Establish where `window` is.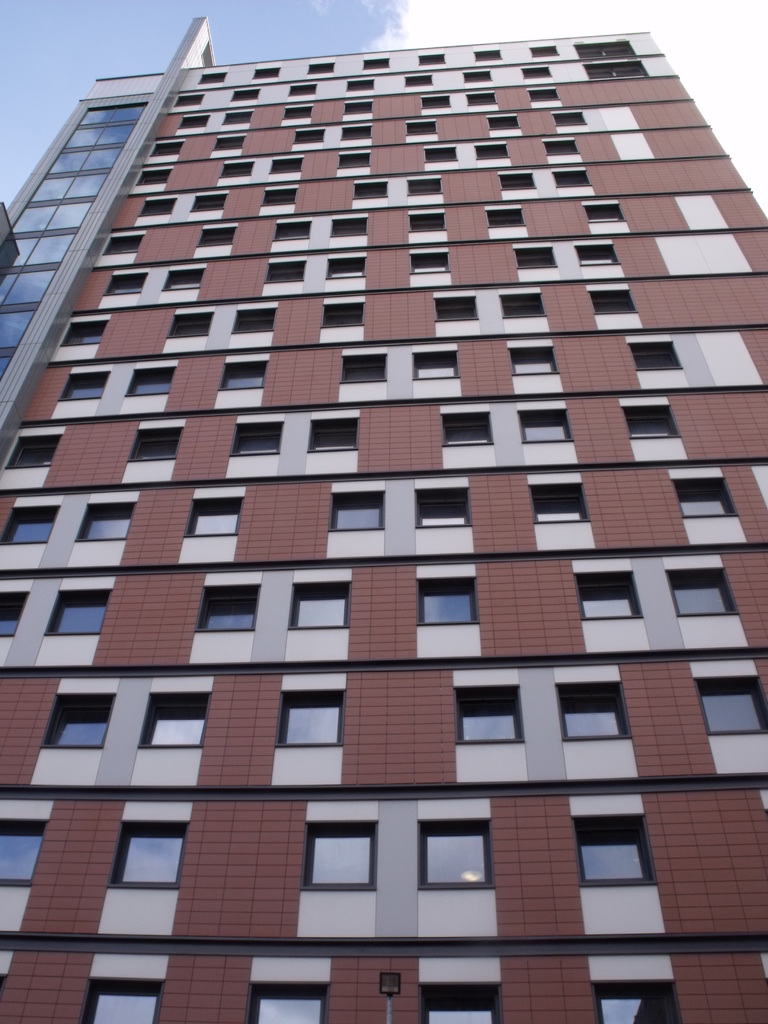
Established at (left=622, top=405, right=678, bottom=447).
